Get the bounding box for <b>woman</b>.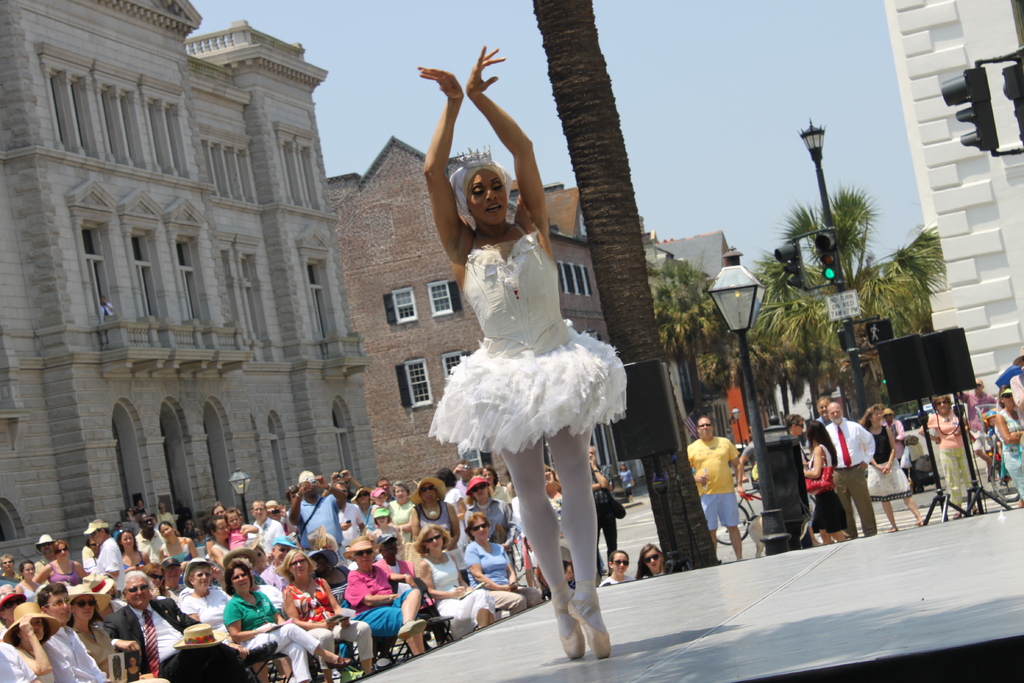
924 391 966 513.
